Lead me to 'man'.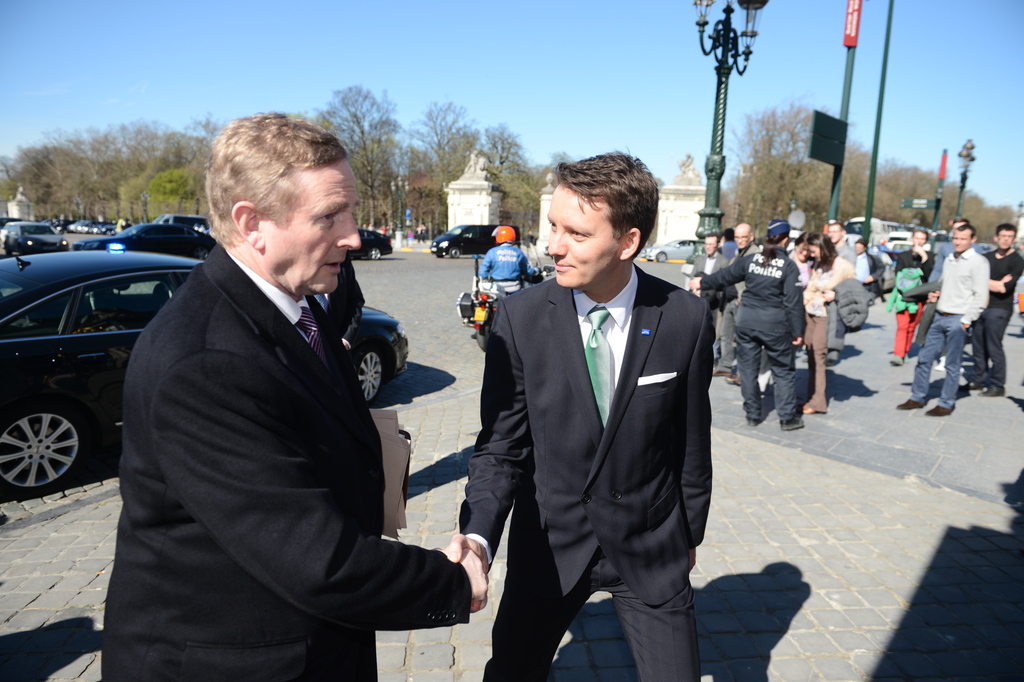
Lead to [897, 220, 994, 417].
